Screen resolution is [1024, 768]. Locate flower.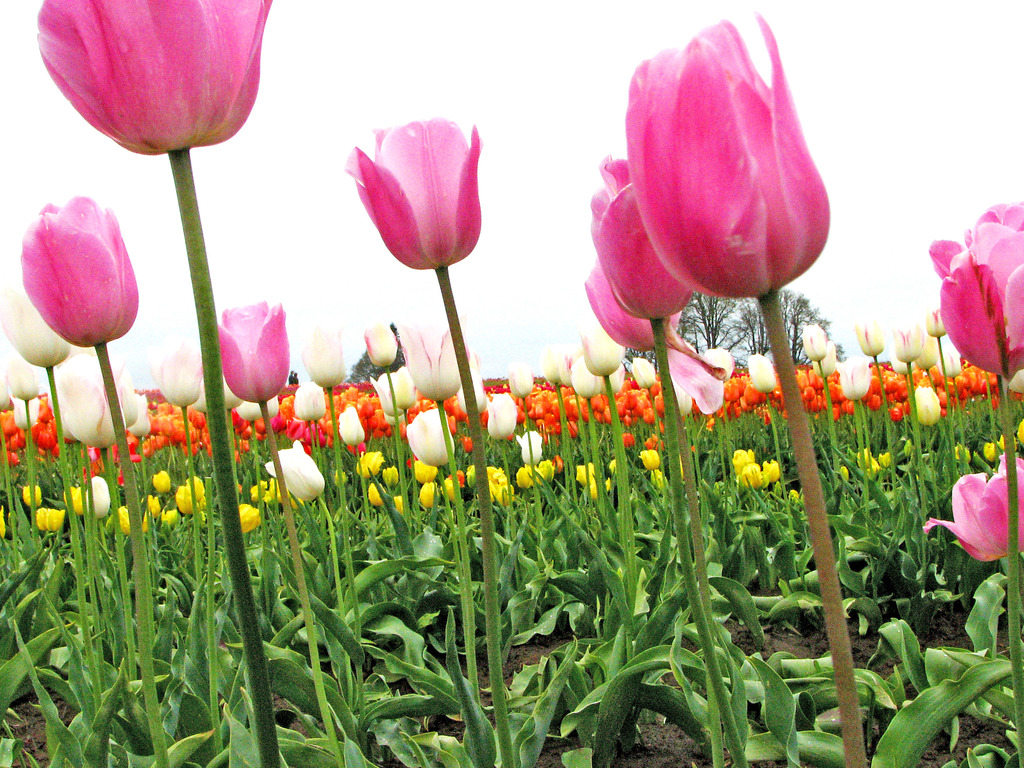
rect(929, 203, 1023, 384).
